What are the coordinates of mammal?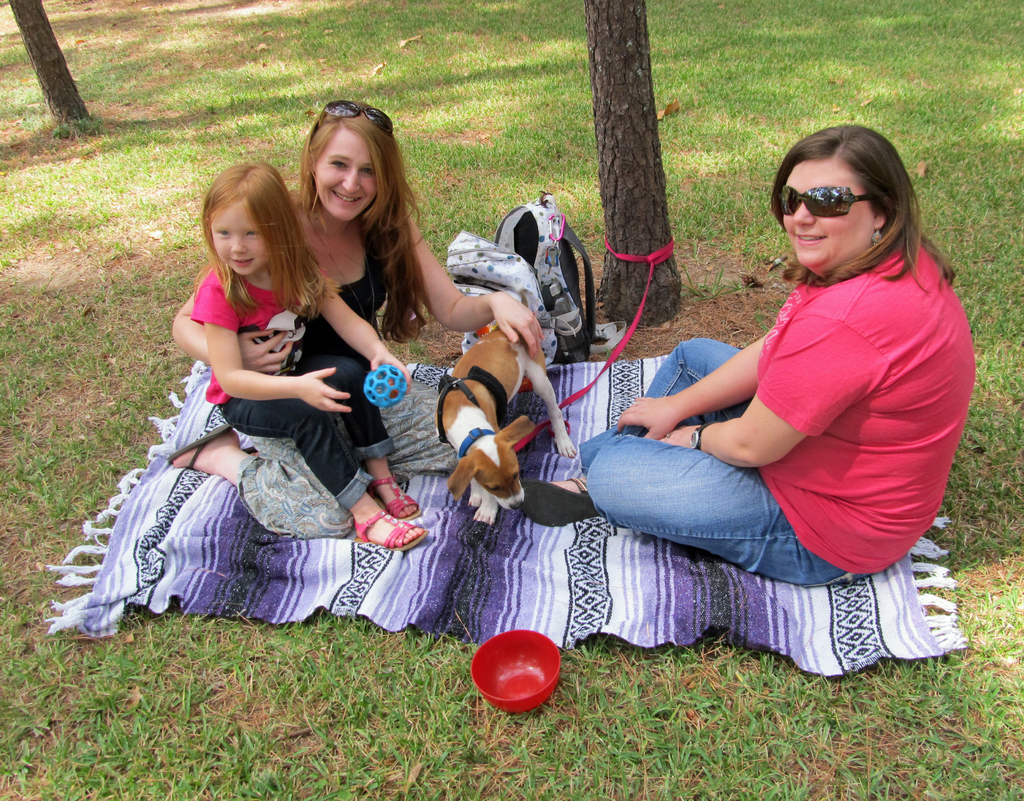
bbox=(168, 100, 547, 544).
